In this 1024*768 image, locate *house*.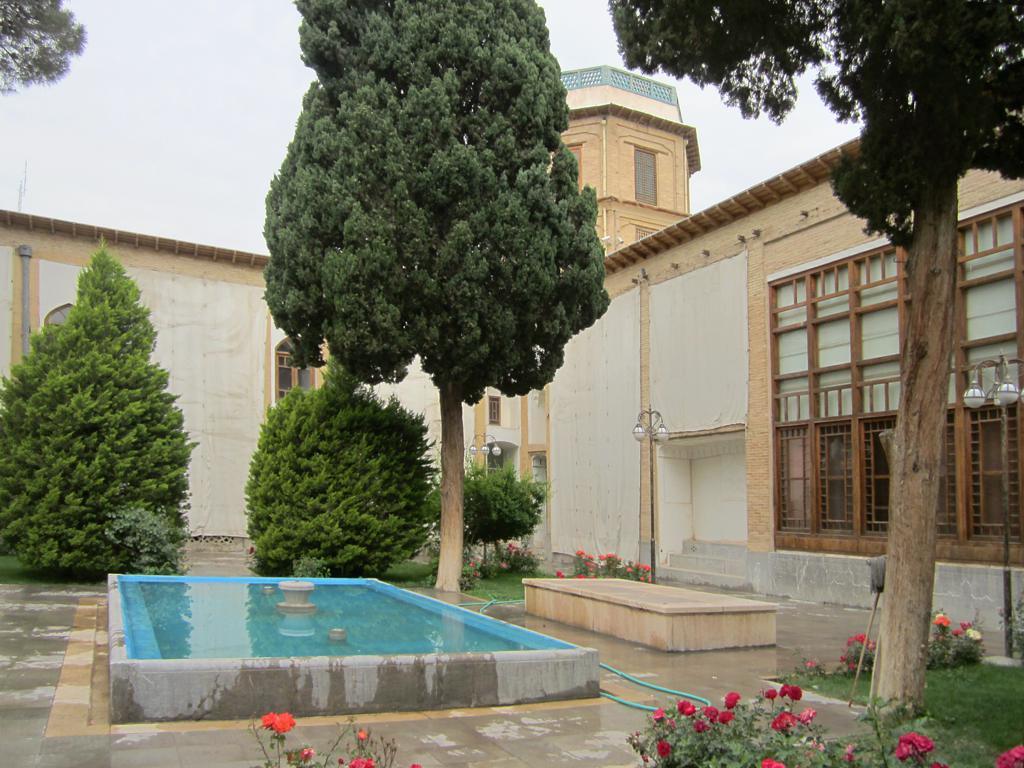
Bounding box: rect(548, 213, 778, 639).
